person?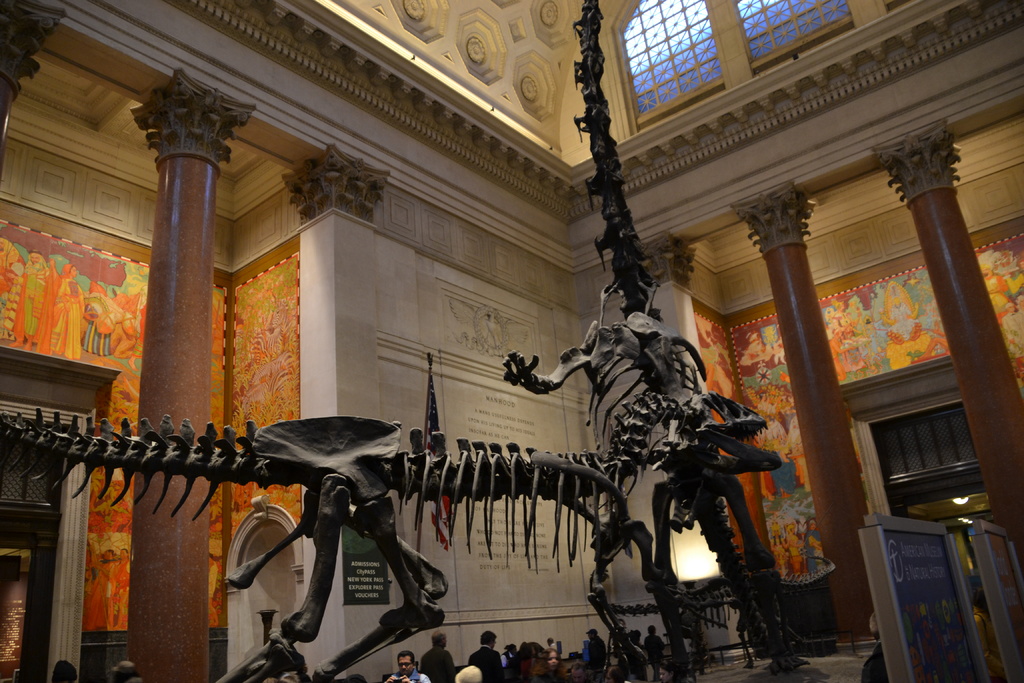
115,661,144,682
